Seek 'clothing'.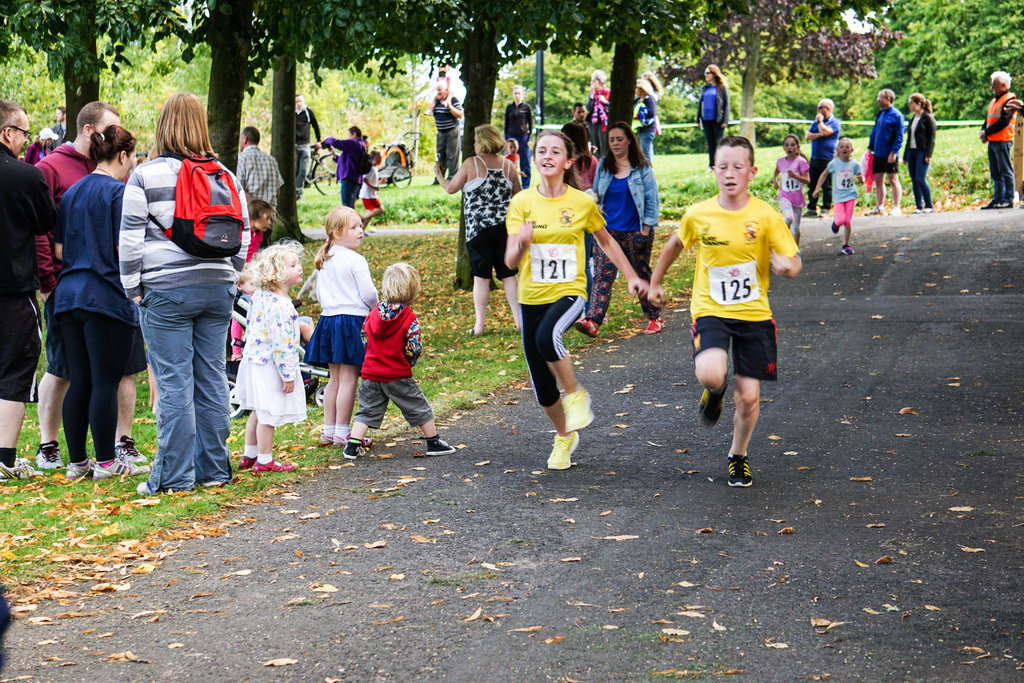
left=296, top=108, right=321, bottom=193.
